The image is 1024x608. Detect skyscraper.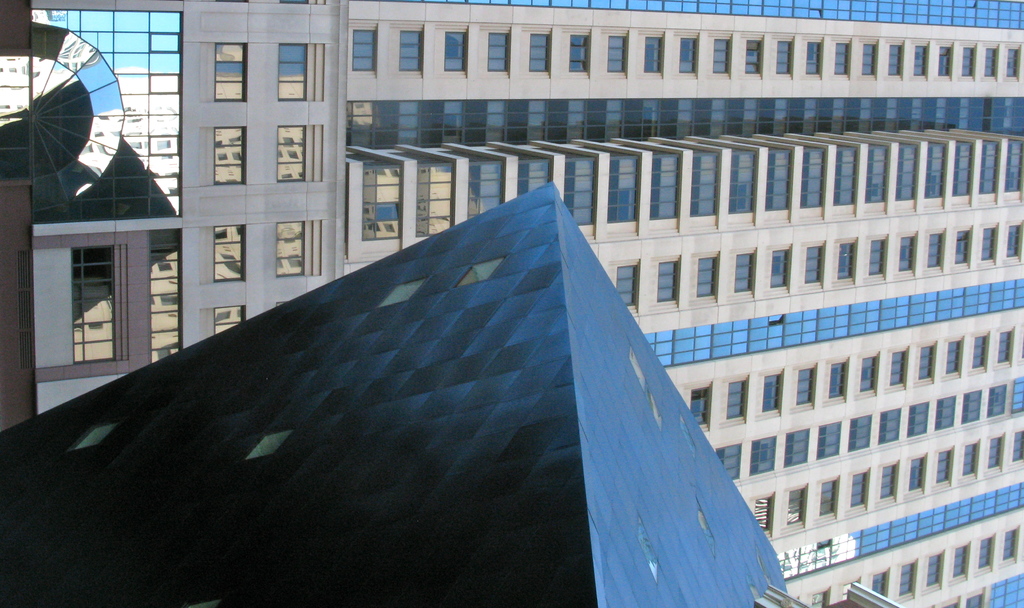
Detection: bbox=[0, 0, 1023, 607].
